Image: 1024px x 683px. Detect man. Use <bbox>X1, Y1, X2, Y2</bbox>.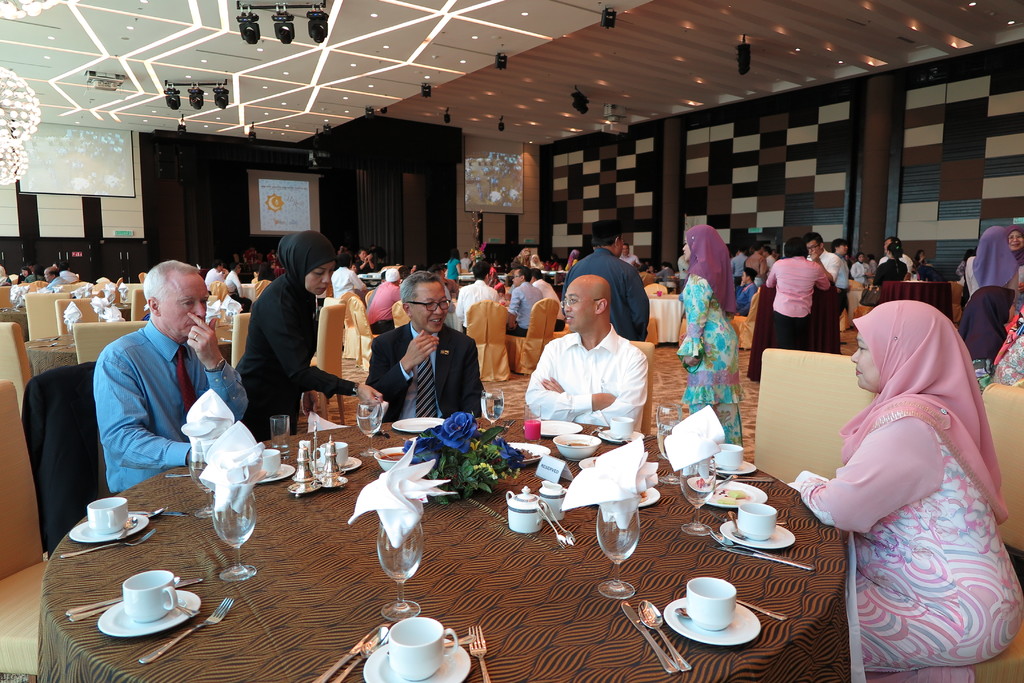
<bbox>505, 284, 514, 300</bbox>.
